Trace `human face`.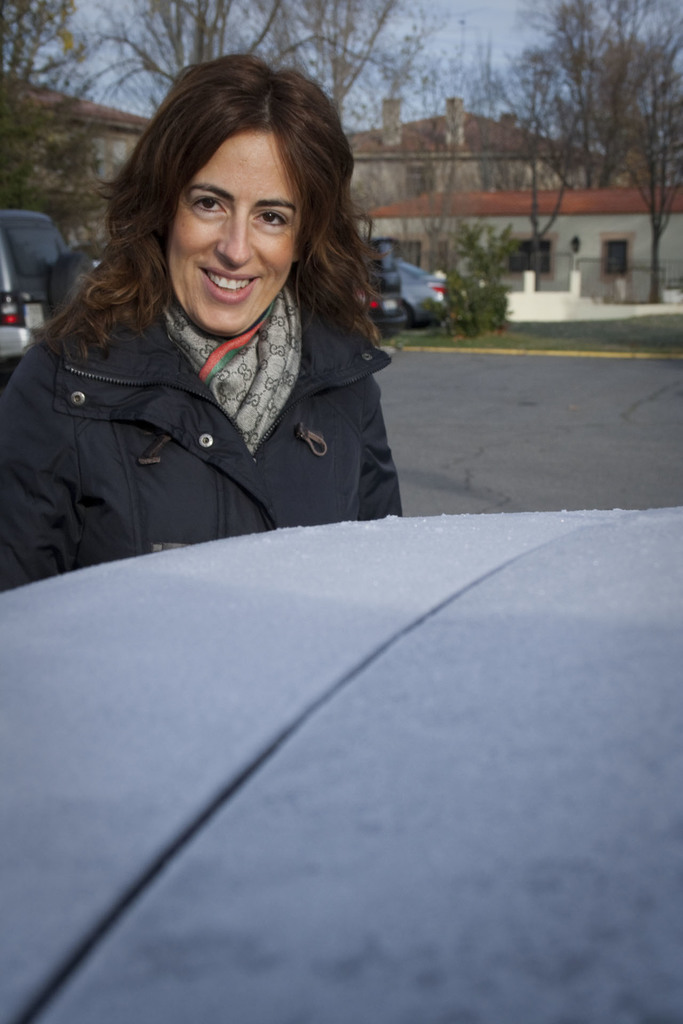
Traced to 167,130,300,337.
